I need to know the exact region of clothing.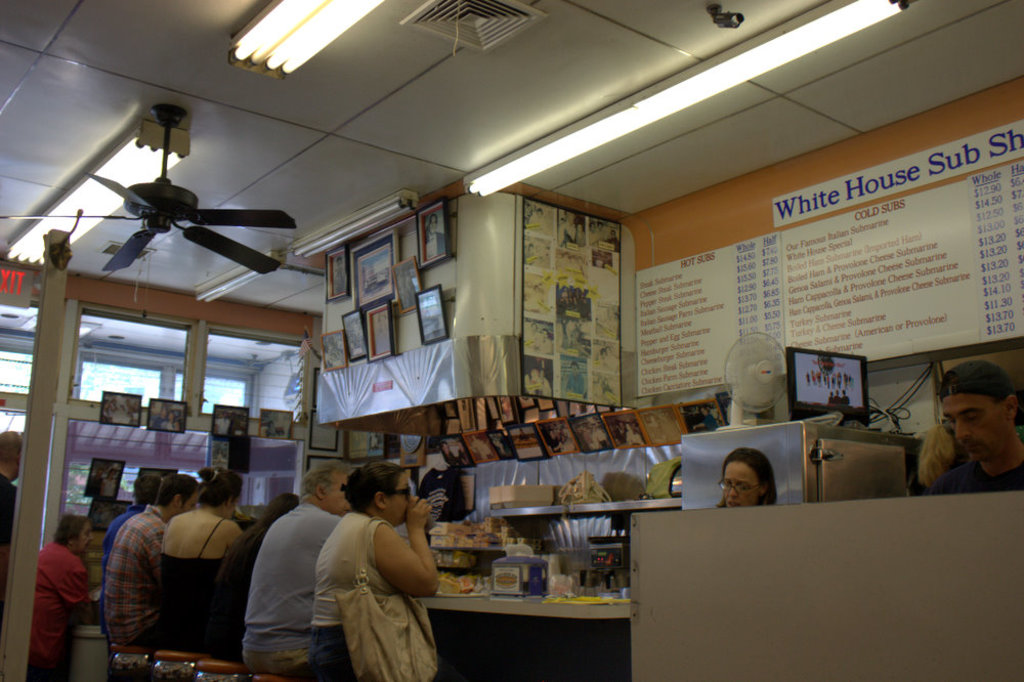
Region: [x1=163, y1=513, x2=225, y2=654].
